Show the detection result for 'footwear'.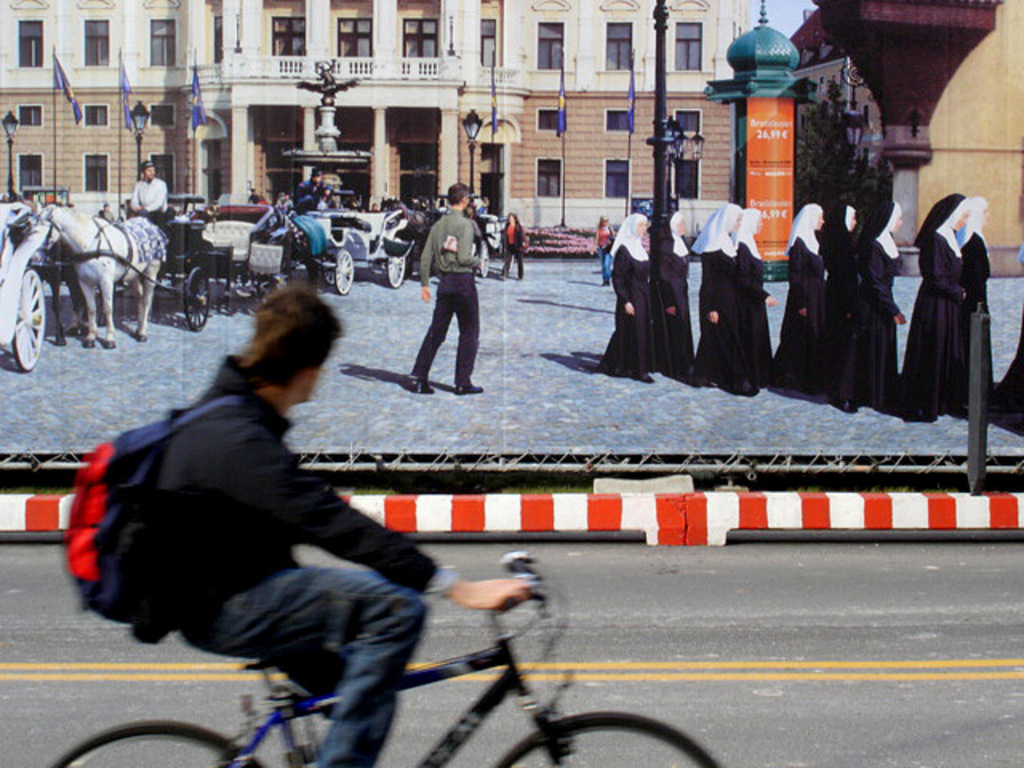
detection(408, 378, 437, 395).
